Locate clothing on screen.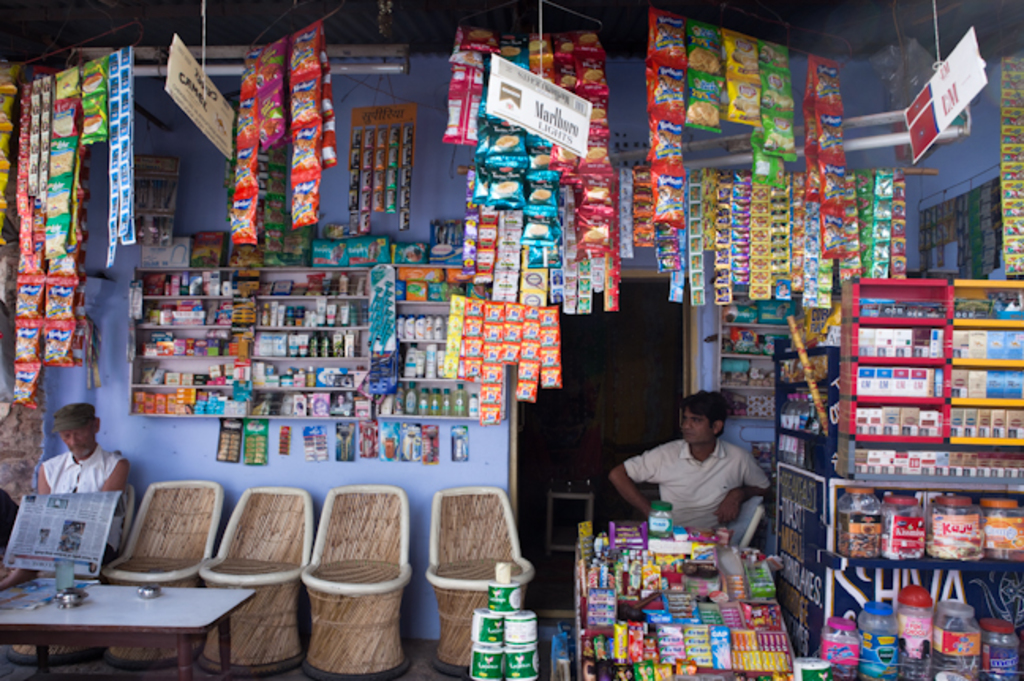
On screen at crop(621, 438, 773, 531).
